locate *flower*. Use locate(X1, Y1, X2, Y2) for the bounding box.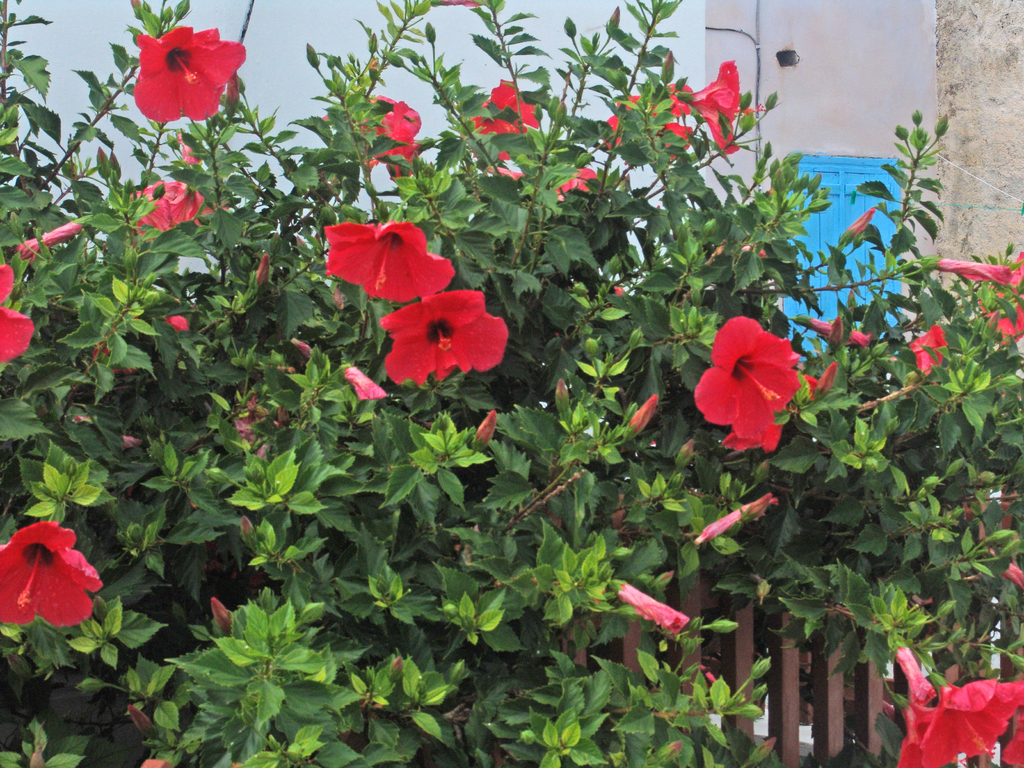
locate(465, 408, 499, 445).
